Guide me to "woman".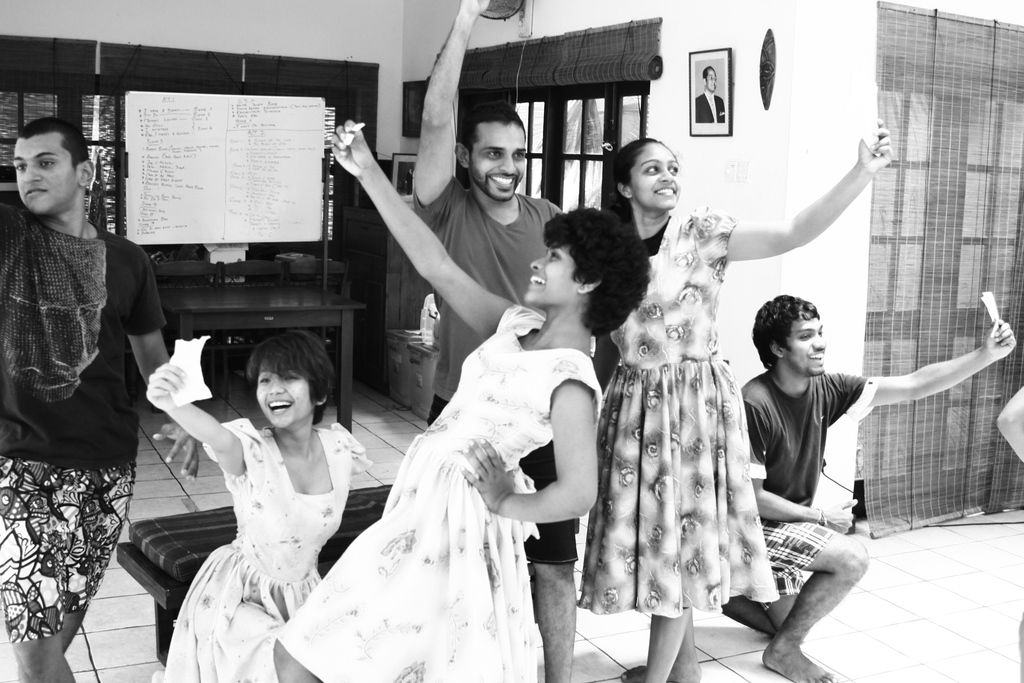
Guidance: pyautogui.locateOnScreen(143, 329, 362, 682).
